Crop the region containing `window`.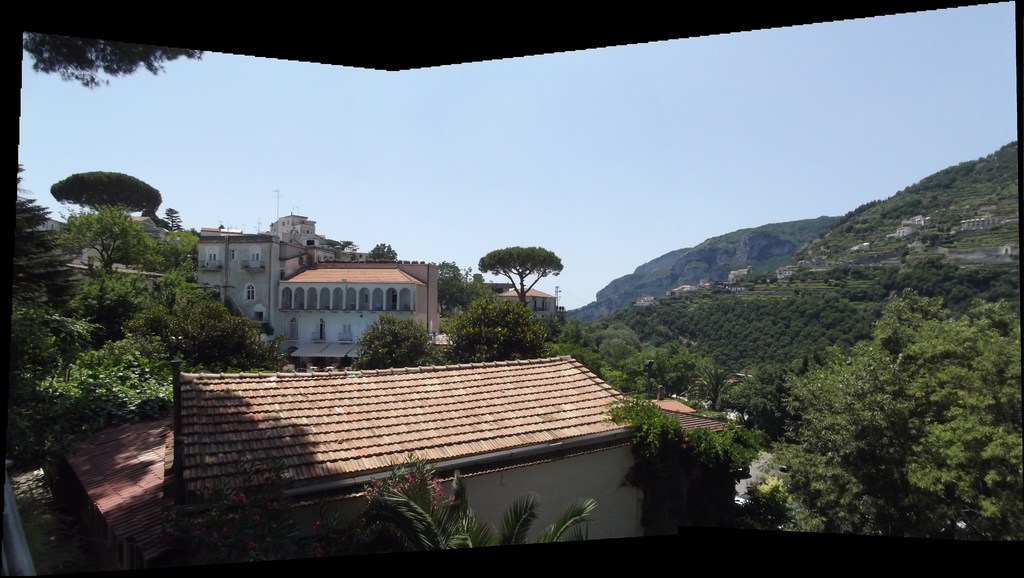
Crop region: detection(228, 249, 235, 262).
